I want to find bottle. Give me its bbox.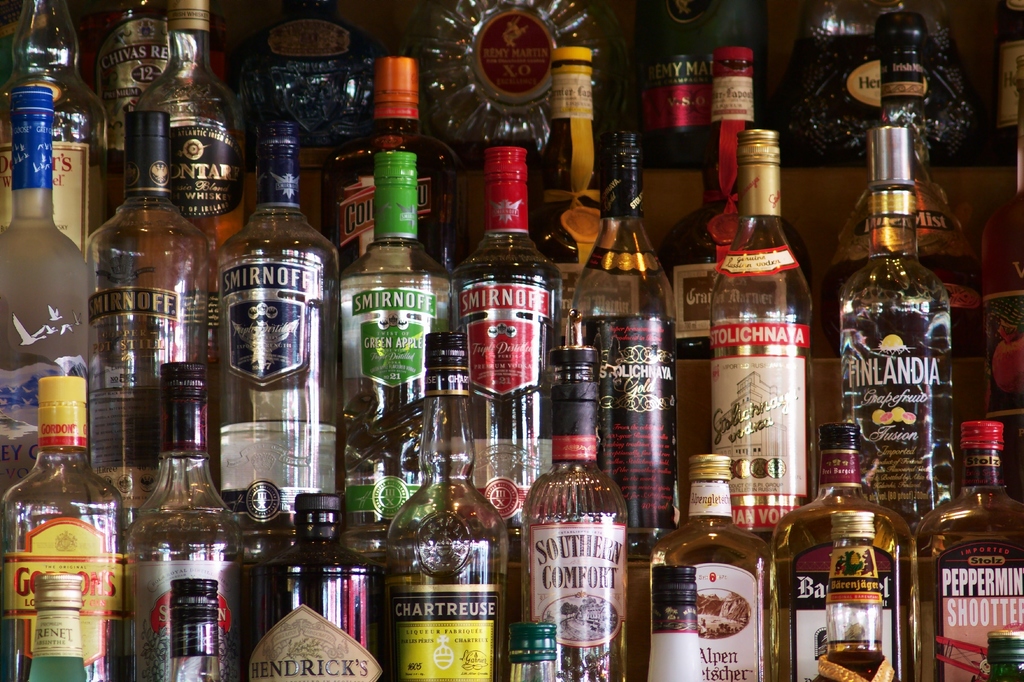
708,130,806,533.
